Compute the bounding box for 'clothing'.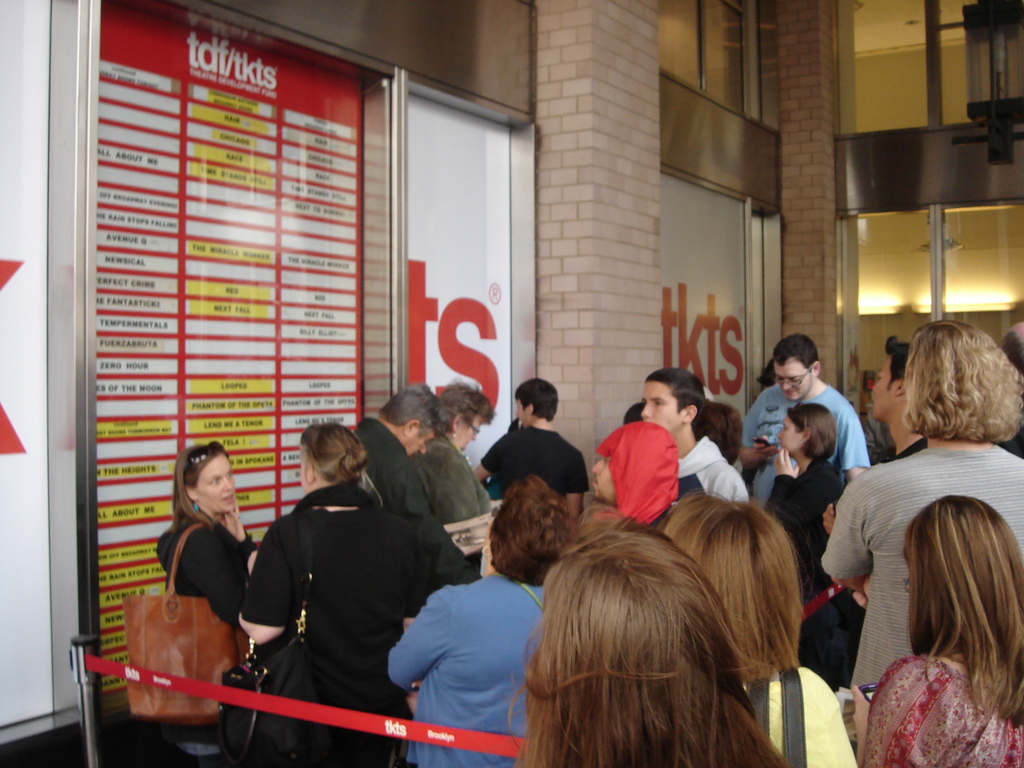
<region>890, 440, 929, 460</region>.
